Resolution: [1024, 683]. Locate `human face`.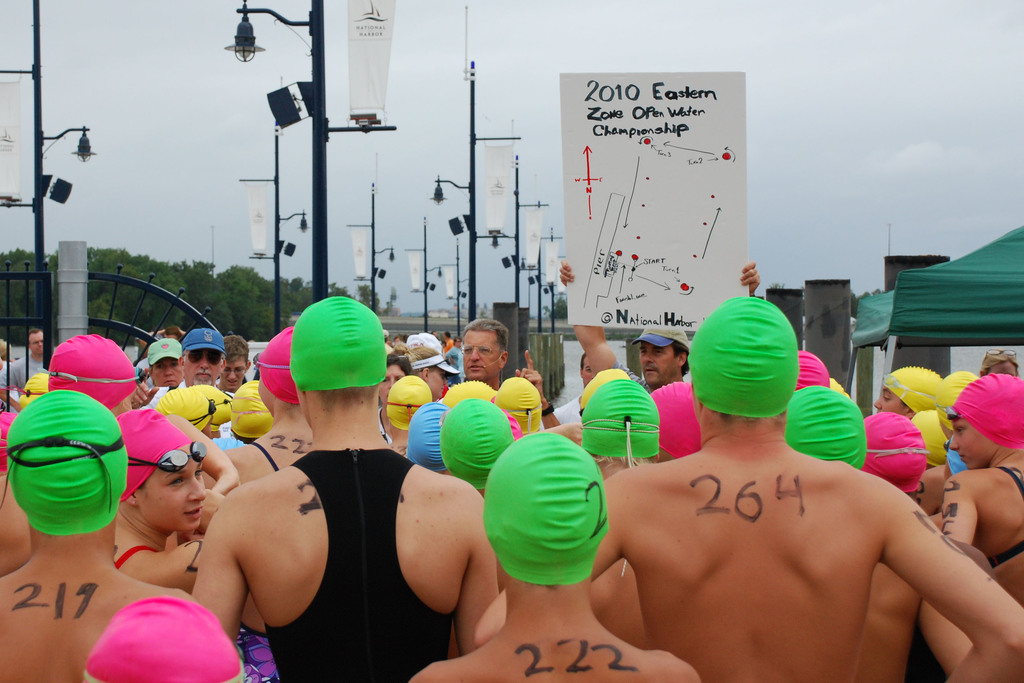
region(461, 331, 498, 381).
